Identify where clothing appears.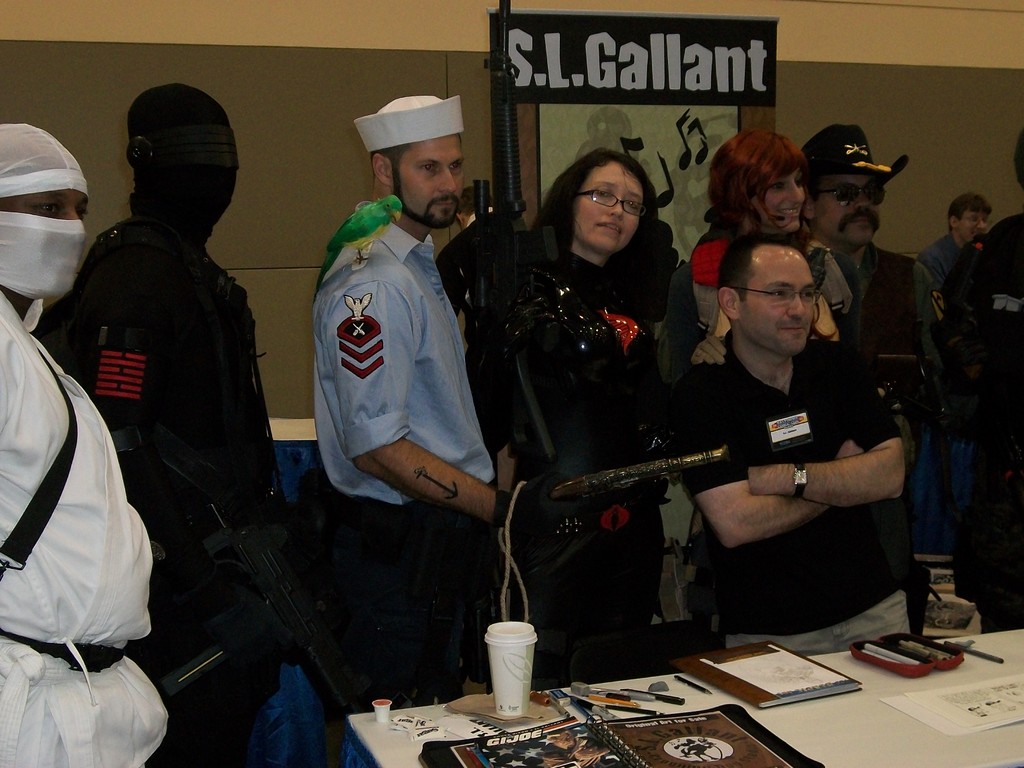
Appears at BBox(831, 238, 944, 468).
